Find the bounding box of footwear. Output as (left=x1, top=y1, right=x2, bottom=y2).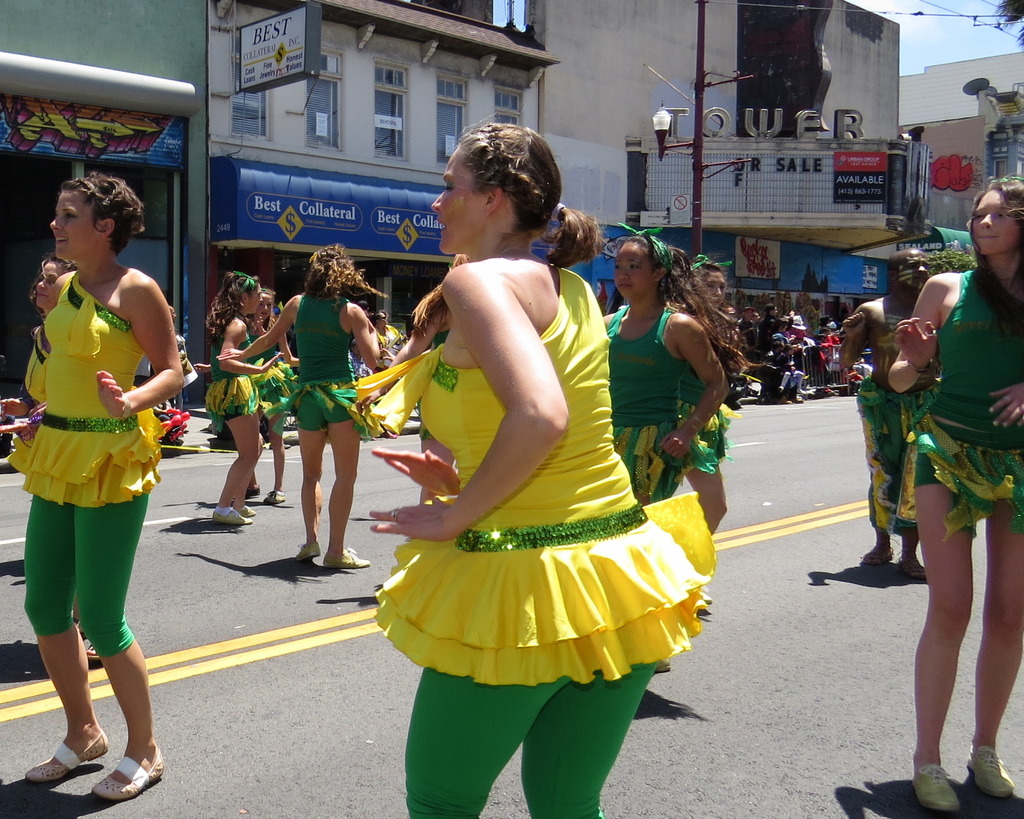
(left=213, top=505, right=251, bottom=529).
